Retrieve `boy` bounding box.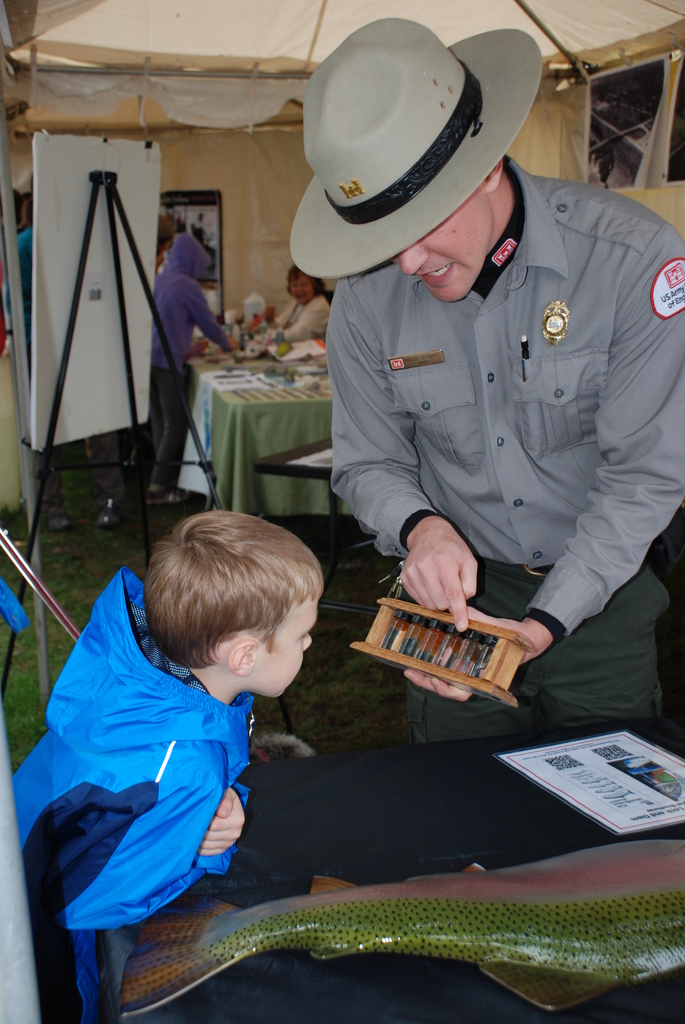
Bounding box: (x1=12, y1=489, x2=316, y2=994).
